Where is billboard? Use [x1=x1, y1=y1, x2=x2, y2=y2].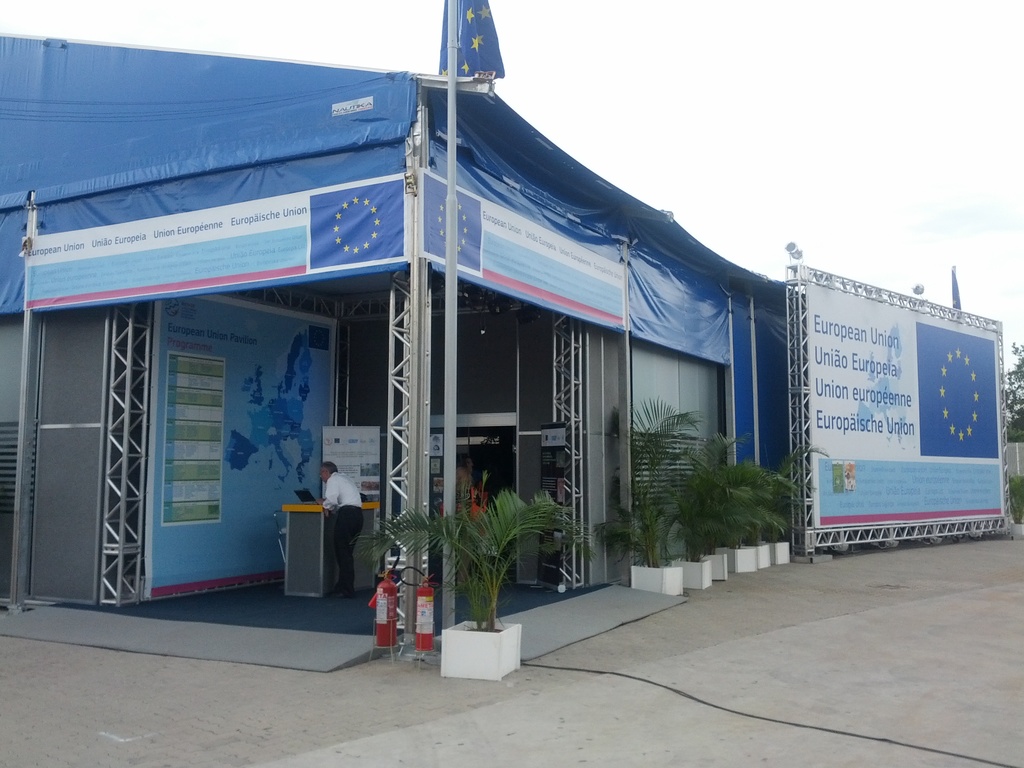
[x1=413, y1=170, x2=623, y2=330].
